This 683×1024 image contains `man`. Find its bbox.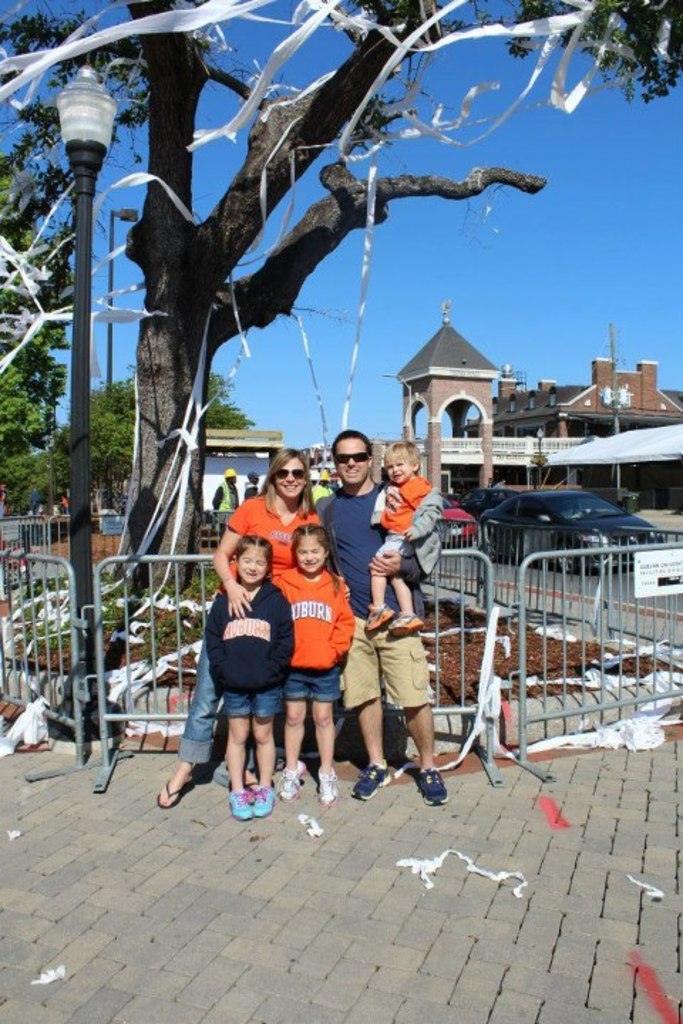
{"left": 307, "top": 424, "right": 448, "bottom": 796}.
